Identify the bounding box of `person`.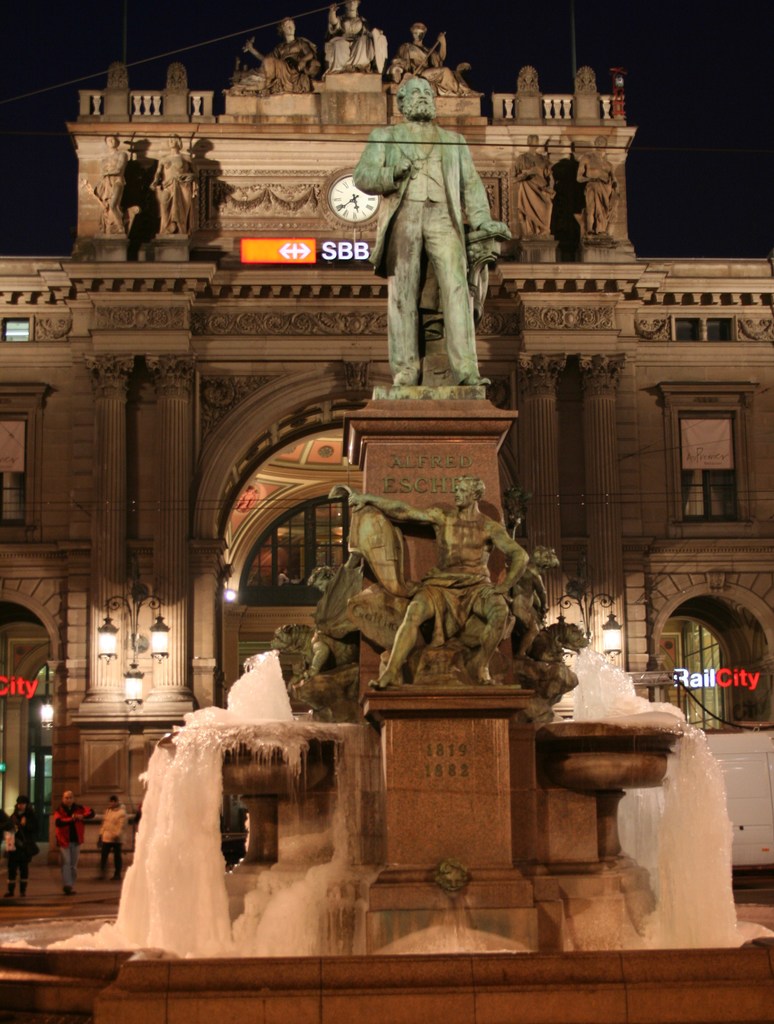
150, 132, 197, 234.
